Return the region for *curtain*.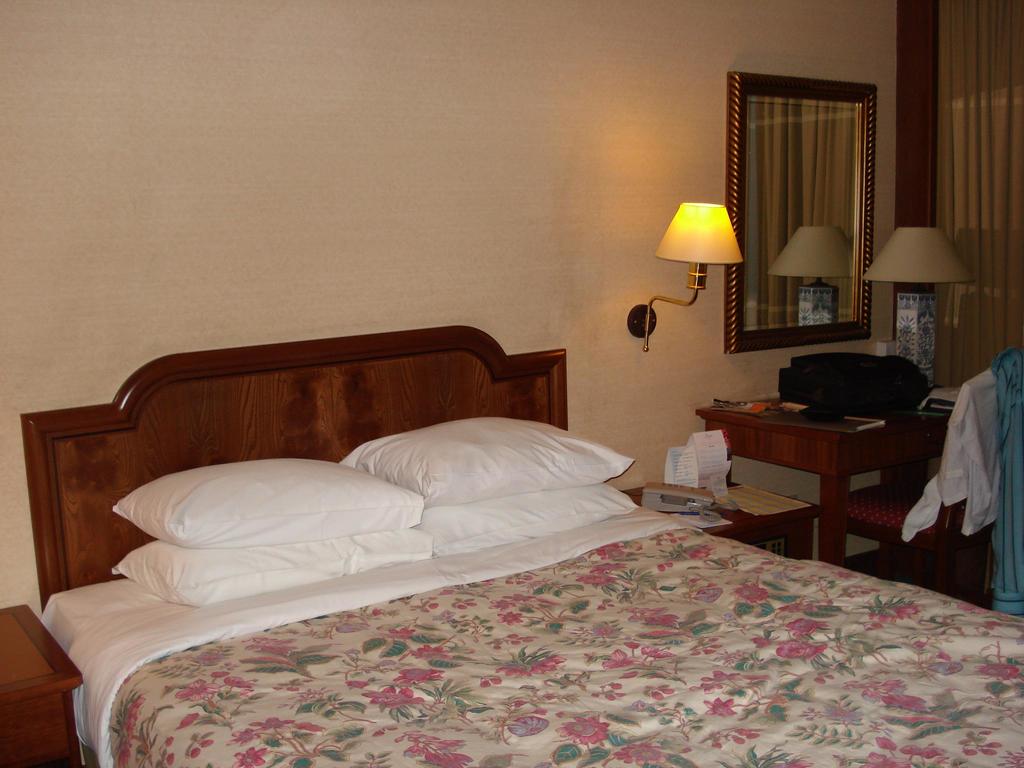
bbox=[928, 0, 1023, 396].
